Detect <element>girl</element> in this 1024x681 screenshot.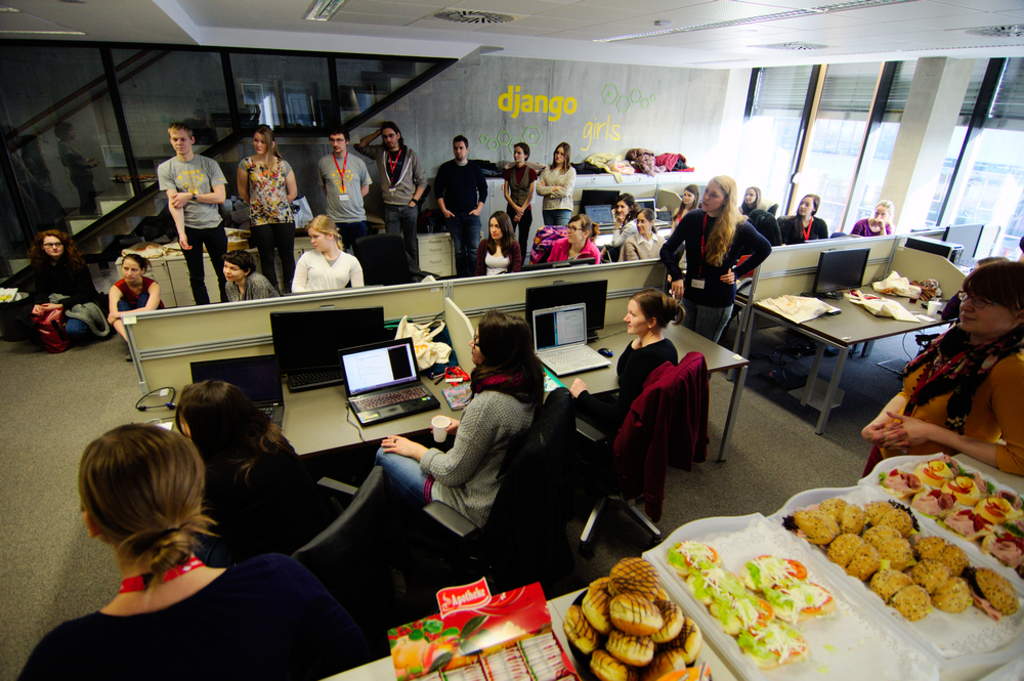
Detection: BBox(662, 175, 772, 342).
